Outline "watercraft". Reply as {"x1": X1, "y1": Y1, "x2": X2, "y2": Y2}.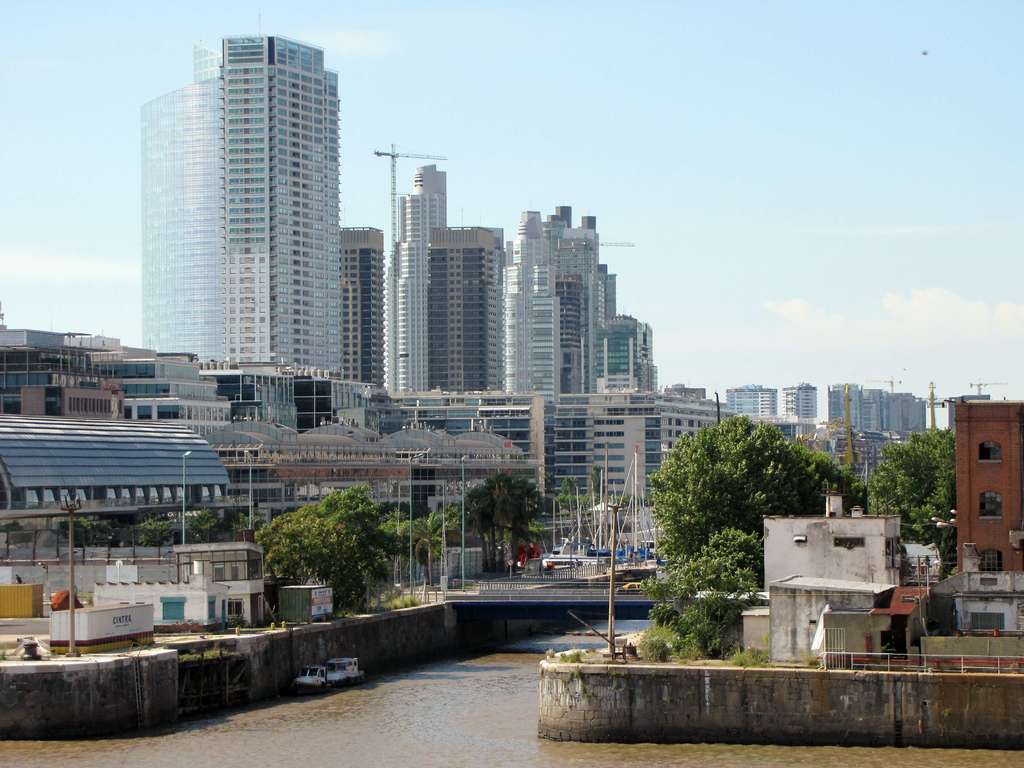
{"x1": 286, "y1": 653, "x2": 368, "y2": 694}.
